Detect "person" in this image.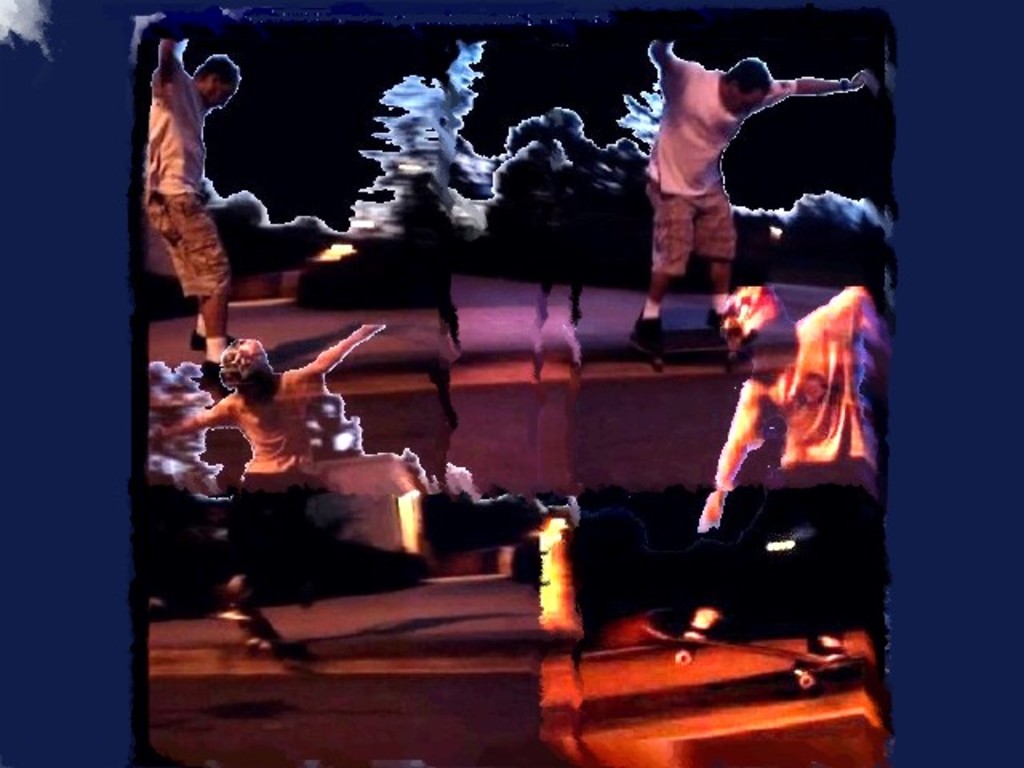
Detection: [661, 270, 891, 680].
